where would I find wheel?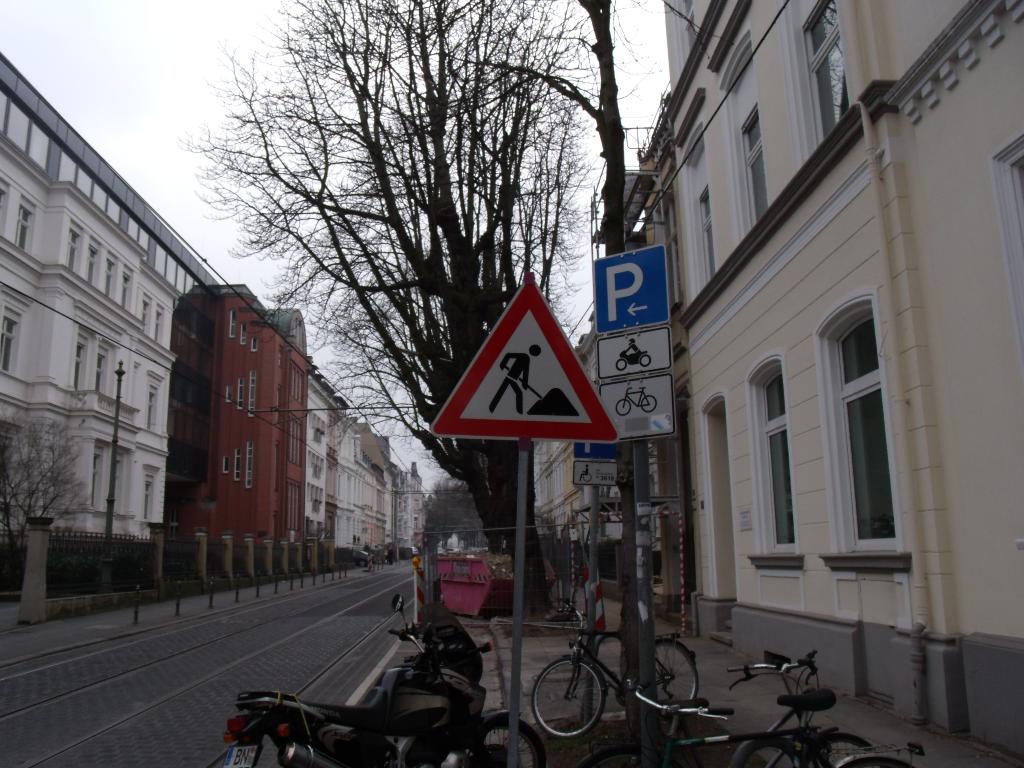
At 615, 398, 632, 418.
